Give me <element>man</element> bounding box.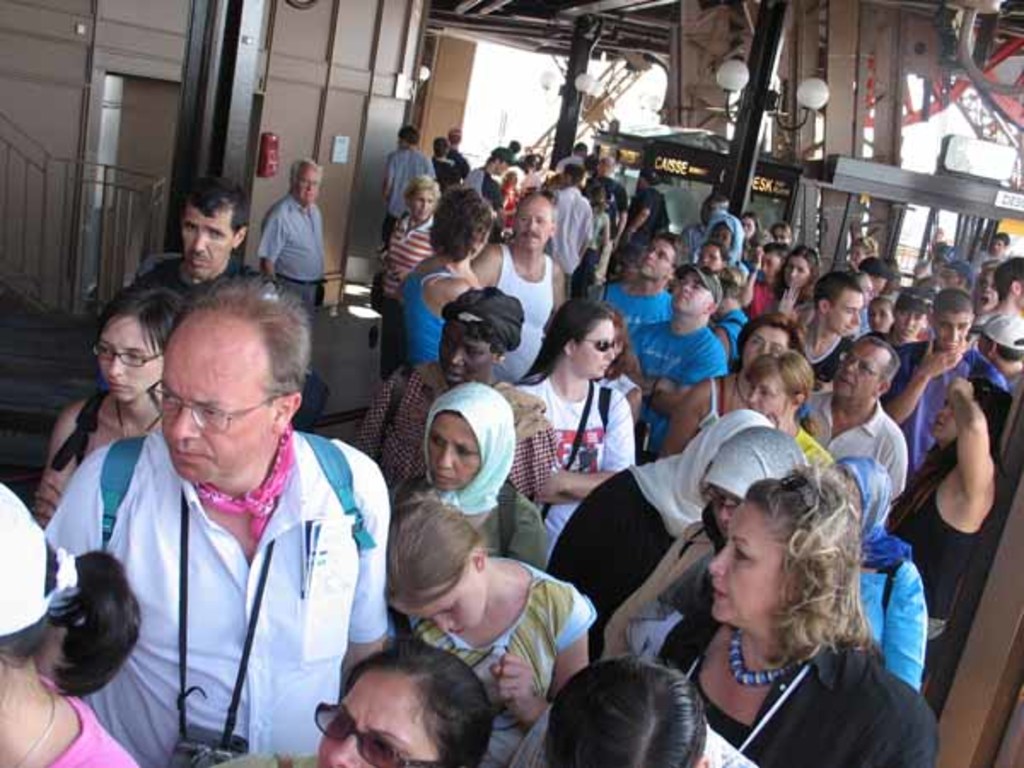
797, 275, 865, 372.
